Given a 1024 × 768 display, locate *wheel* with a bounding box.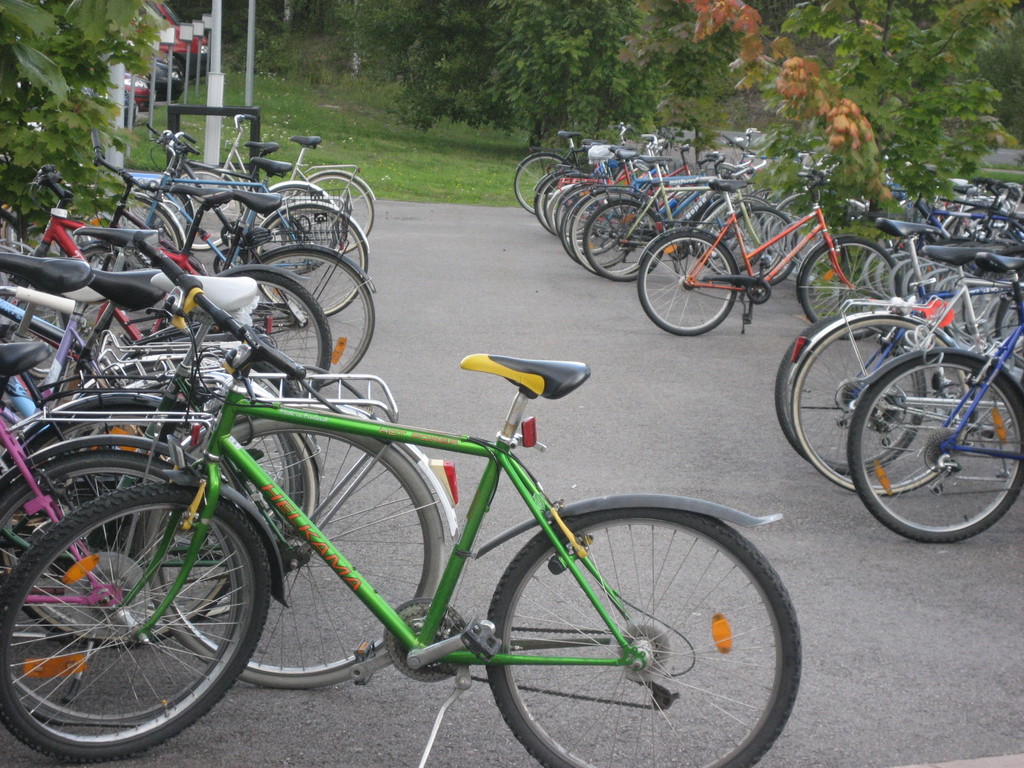
Located: 243/249/377/399.
